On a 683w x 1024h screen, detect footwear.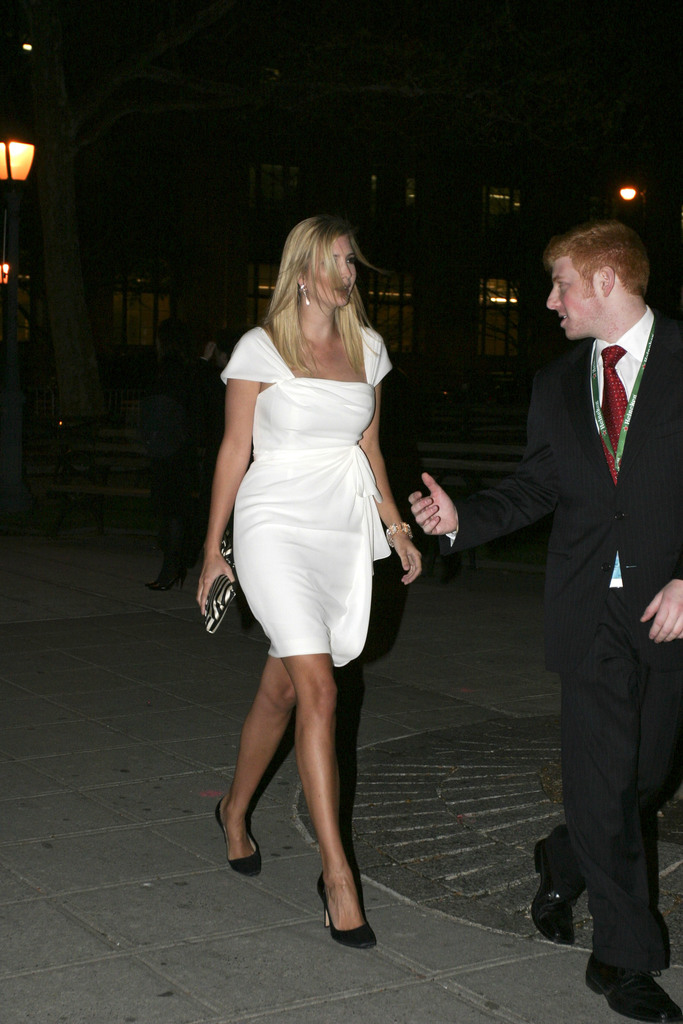
region(532, 840, 579, 945).
